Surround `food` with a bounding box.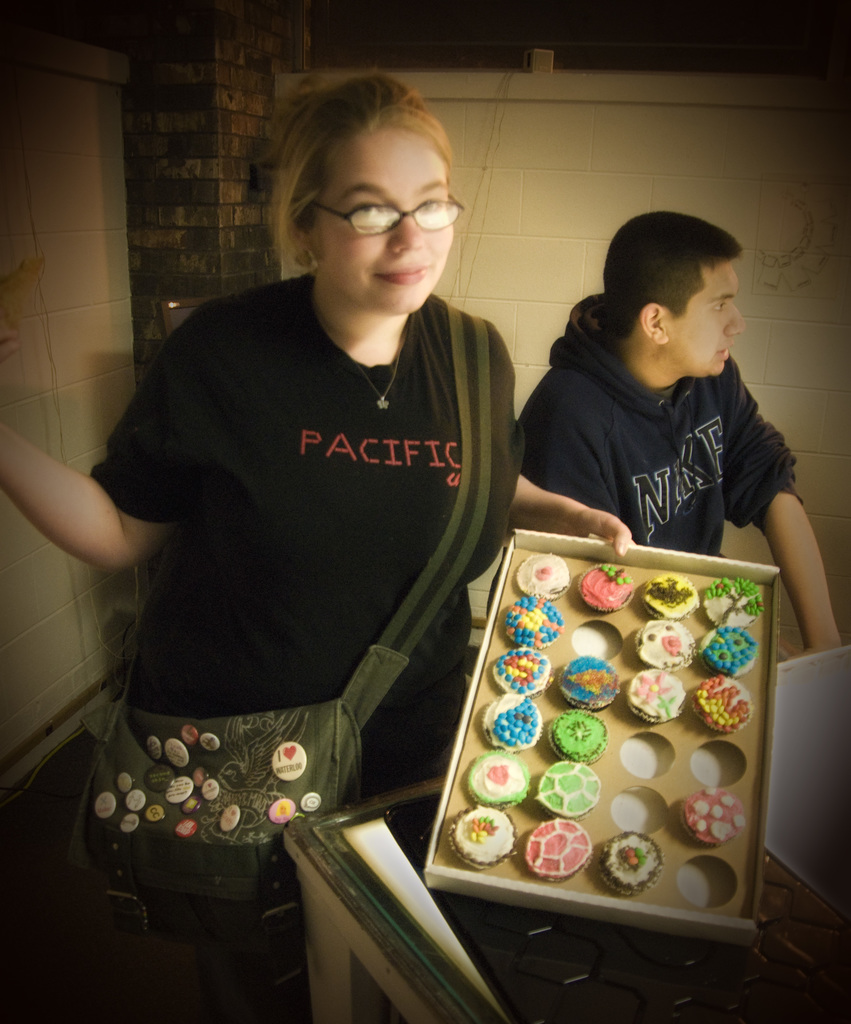
<bbox>467, 749, 528, 808</bbox>.
